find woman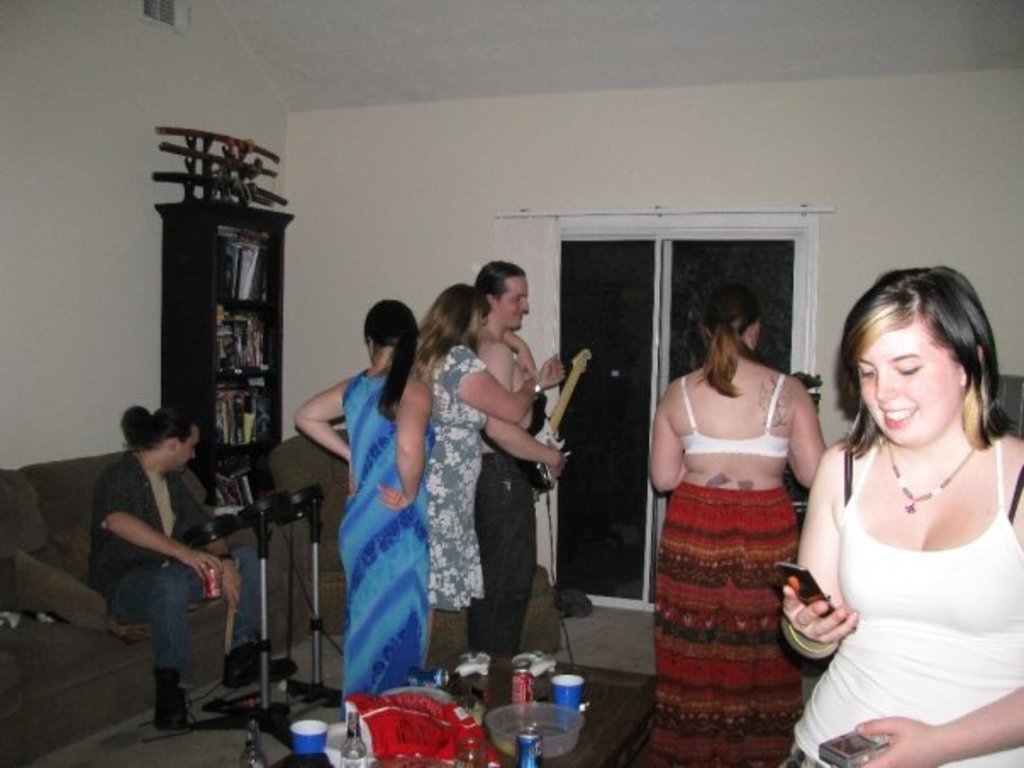
[left=644, top=293, right=827, bottom=766]
